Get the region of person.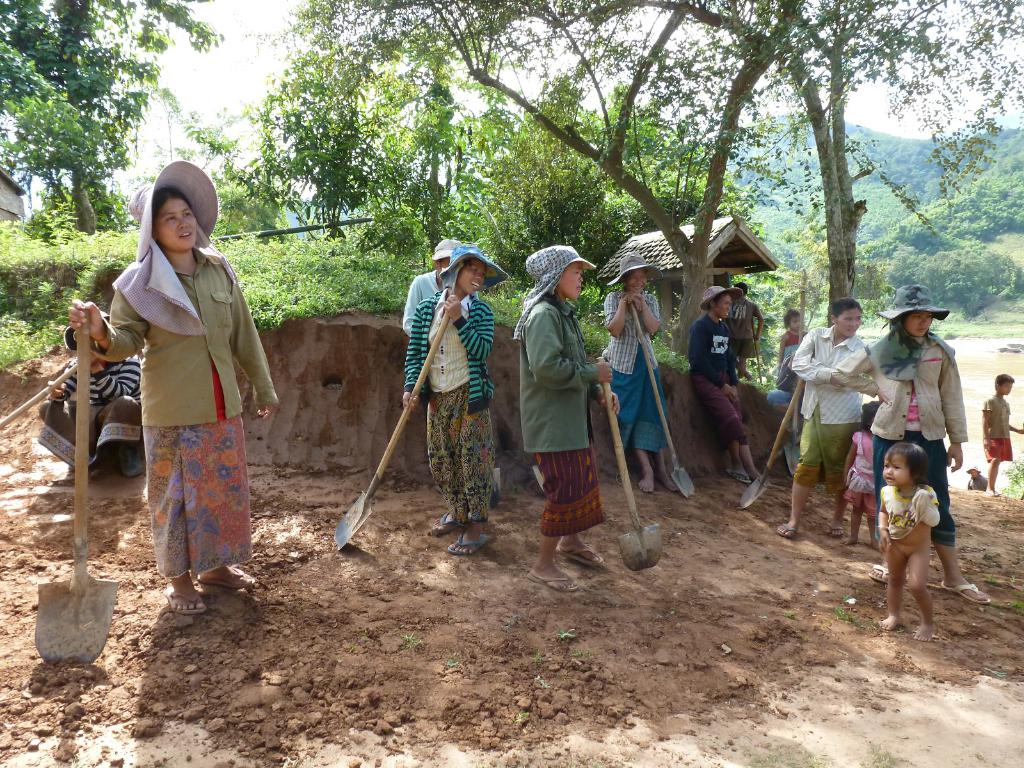
BBox(67, 161, 282, 616).
